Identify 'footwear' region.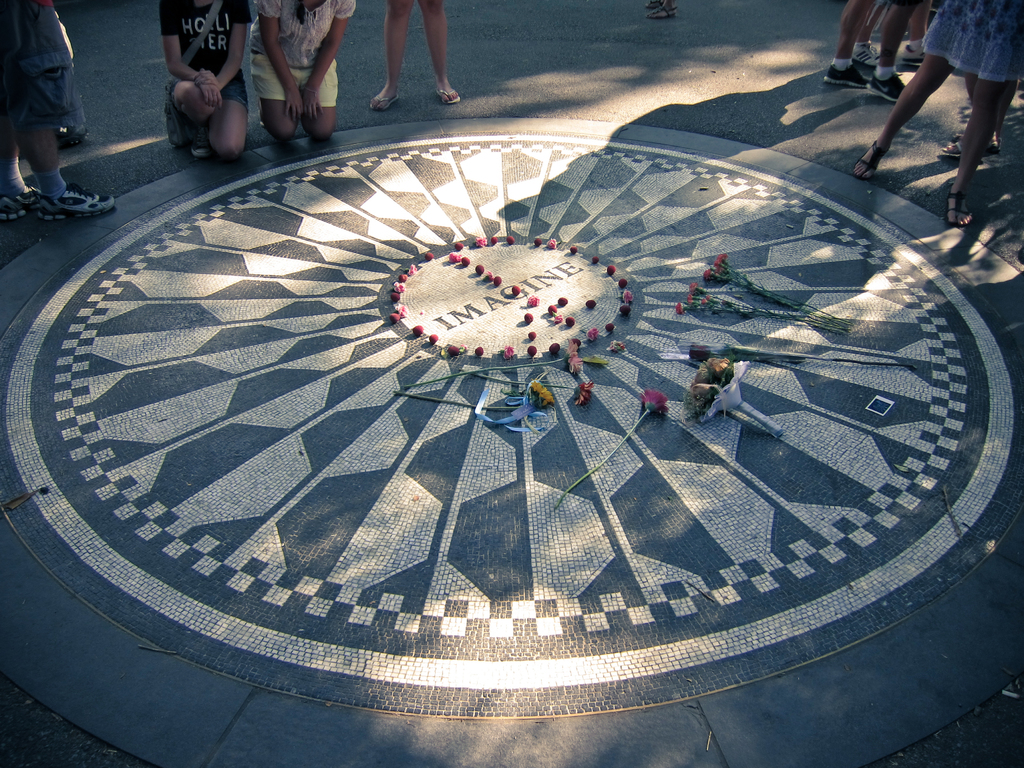
Region: box(941, 144, 961, 159).
